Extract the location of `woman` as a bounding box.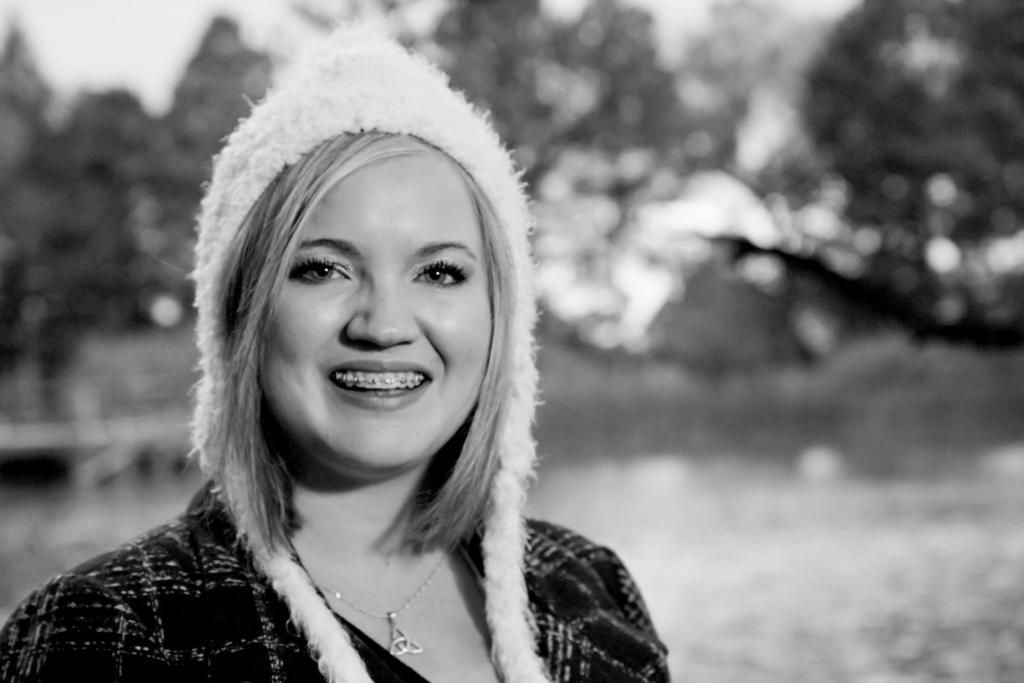
19/59/691/673.
